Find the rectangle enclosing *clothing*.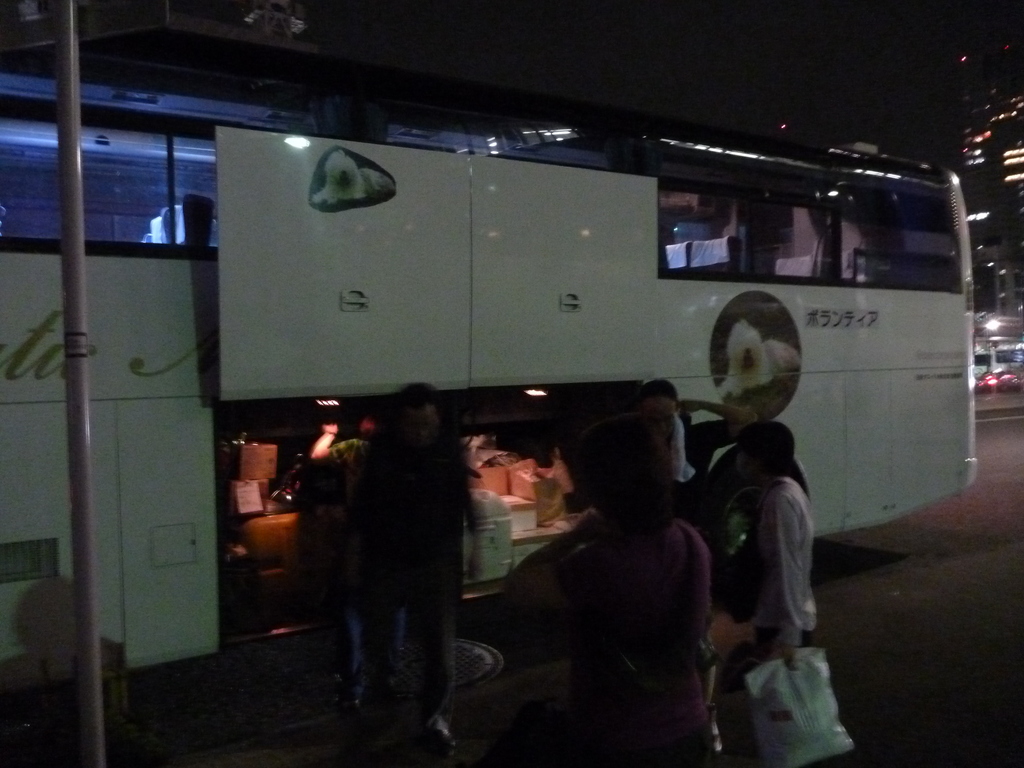
(362, 427, 490, 722).
